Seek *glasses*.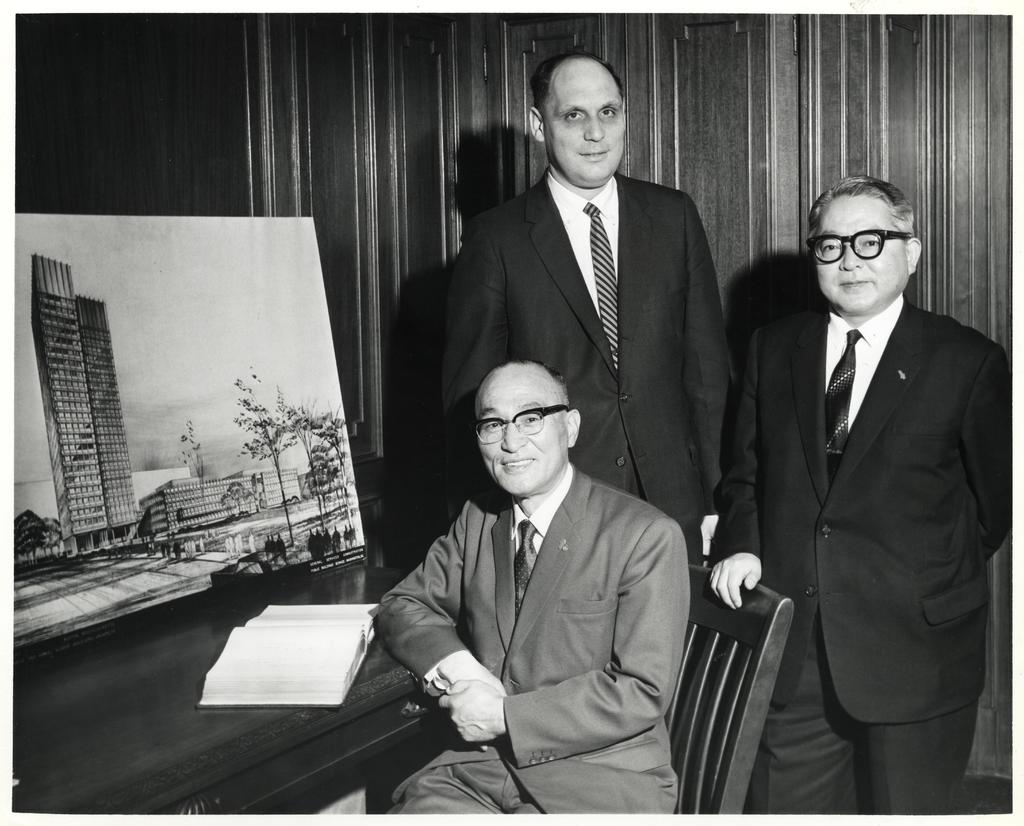
(471,403,573,449).
